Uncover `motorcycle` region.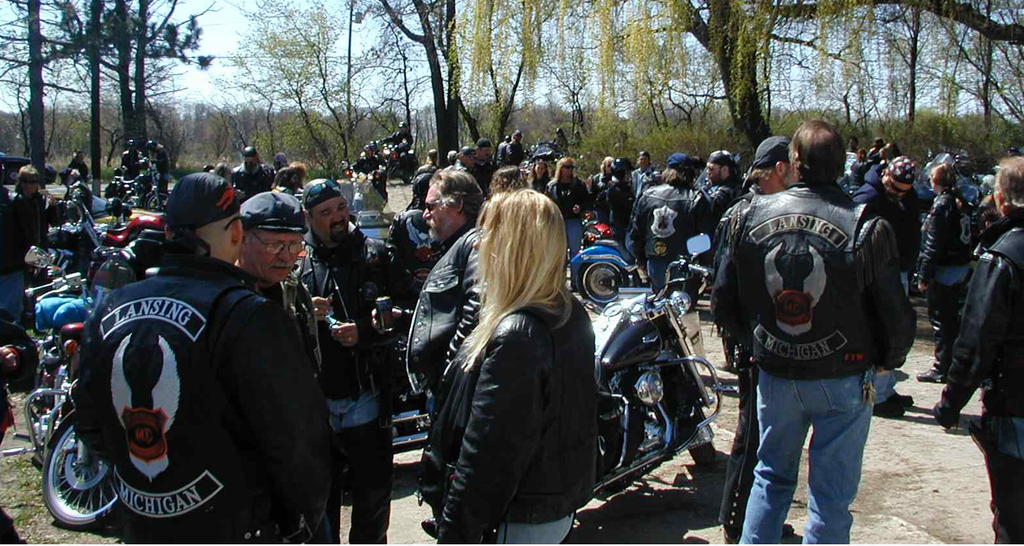
Uncovered: left=581, top=245, right=733, bottom=524.
